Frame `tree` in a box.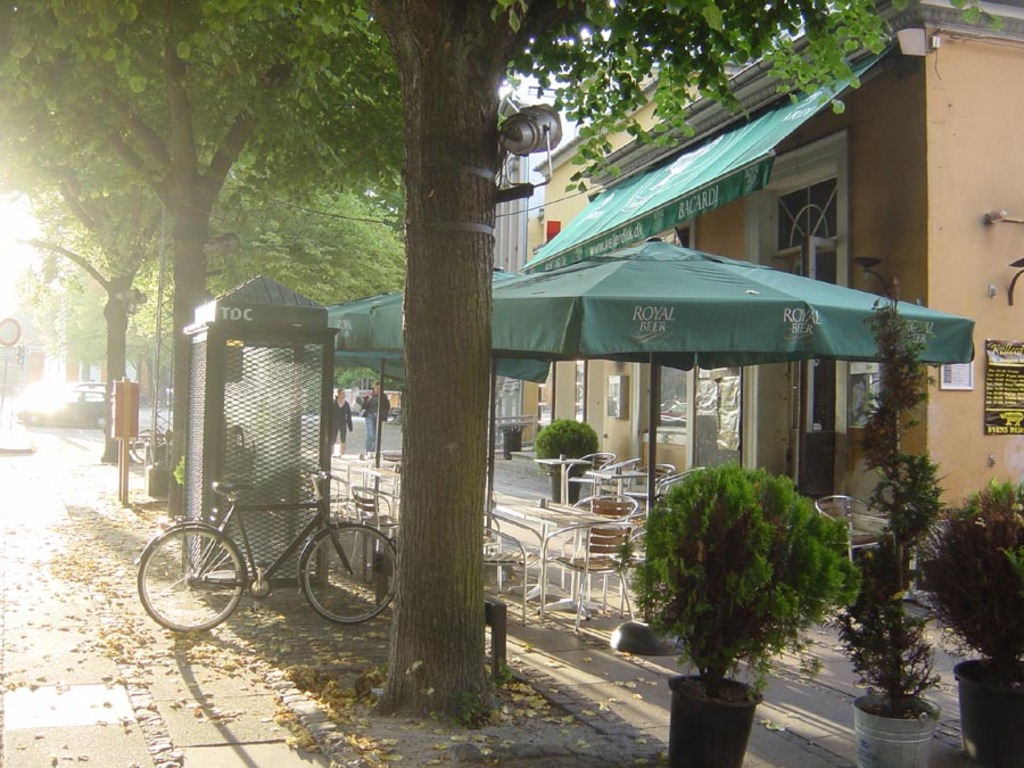
<box>0,0,167,465</box>.
